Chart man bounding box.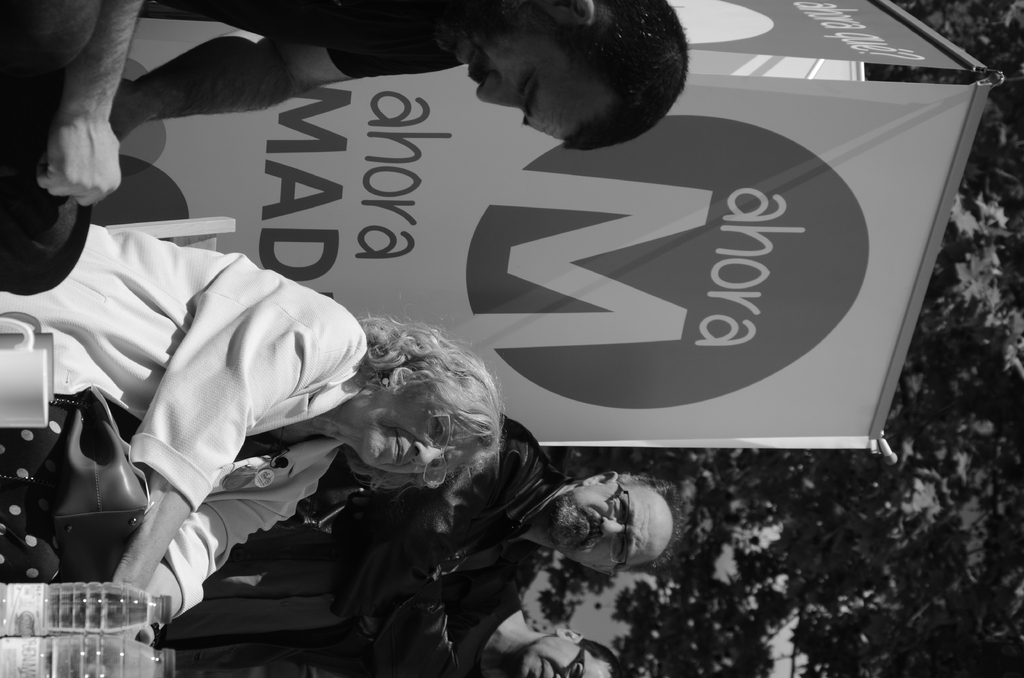
Charted: 160 412 684 677.
